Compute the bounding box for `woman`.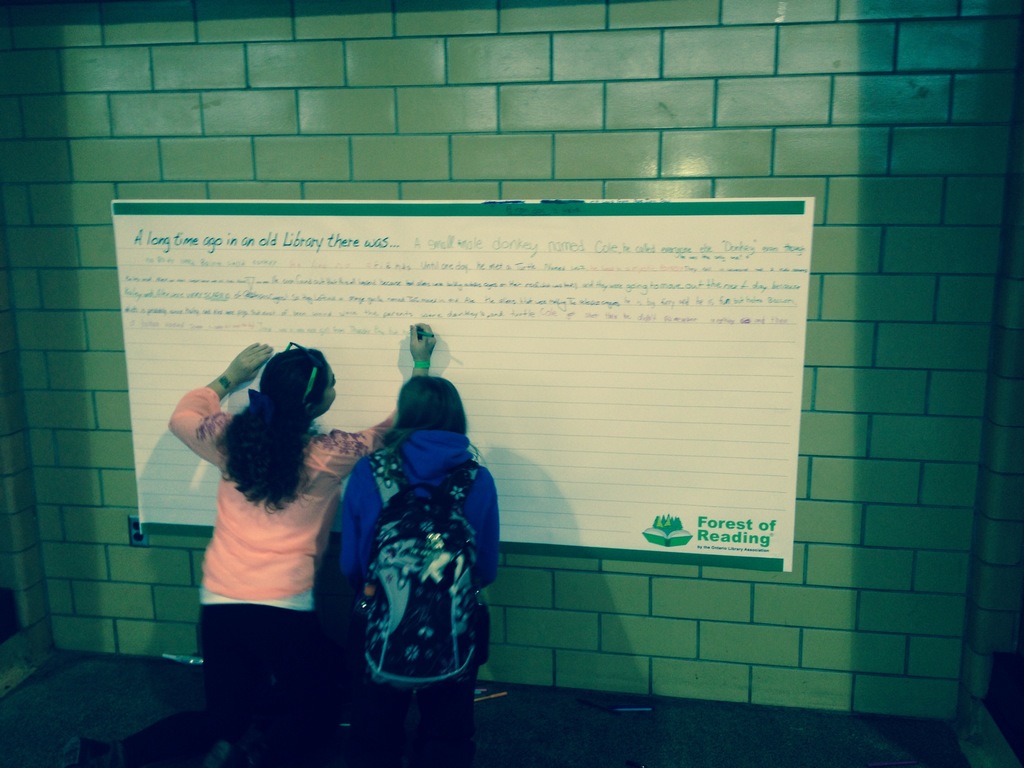
<box>206,323,410,729</box>.
